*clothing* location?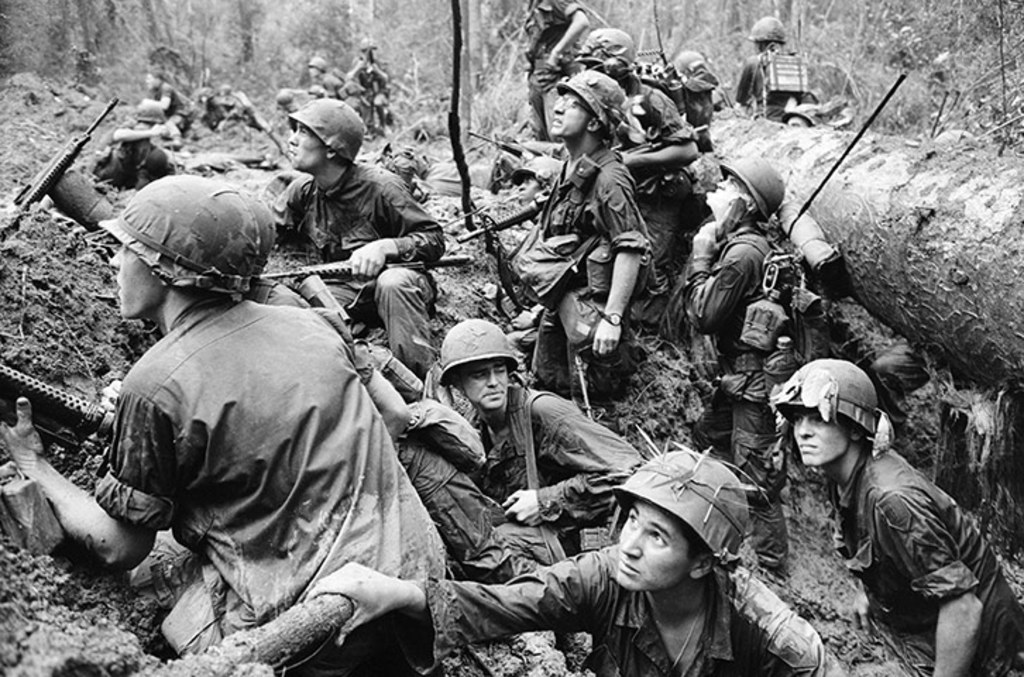
[left=614, top=86, right=705, bottom=278]
